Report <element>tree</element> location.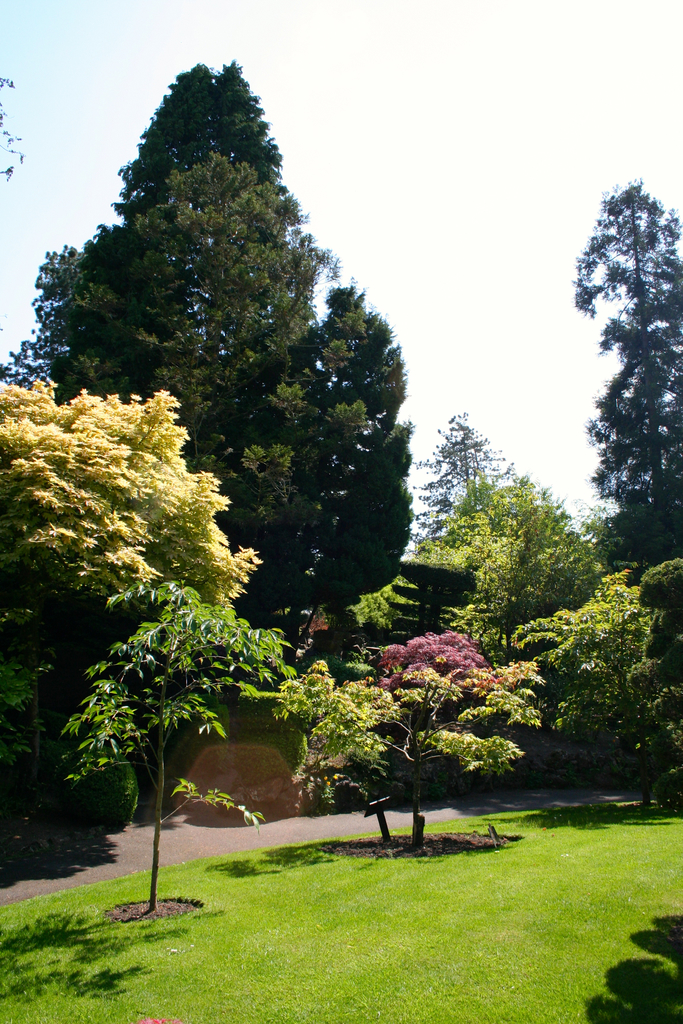
Report: BBox(465, 474, 605, 671).
